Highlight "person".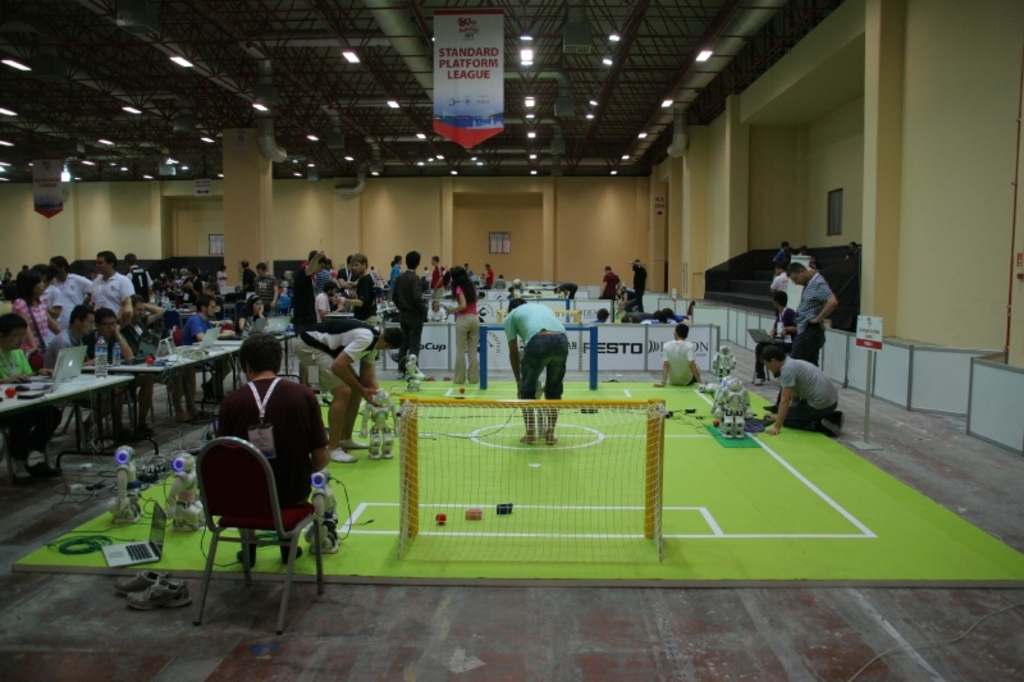
Highlighted region: <box>593,262,622,299</box>.
